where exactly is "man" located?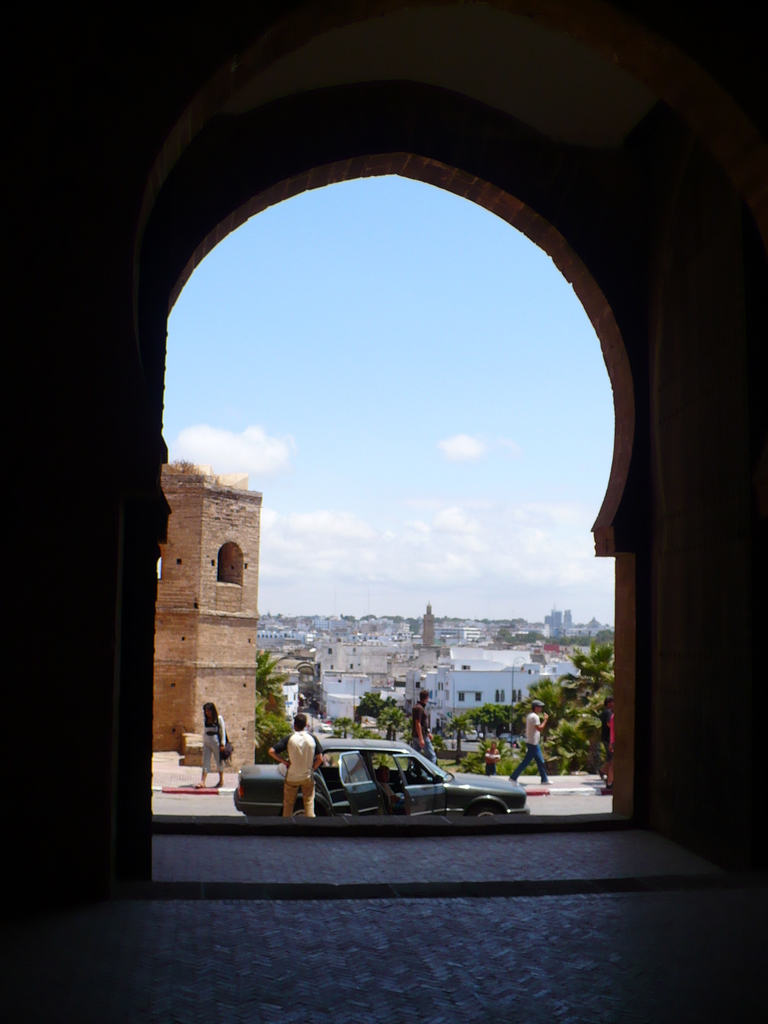
Its bounding box is 504 697 550 785.
